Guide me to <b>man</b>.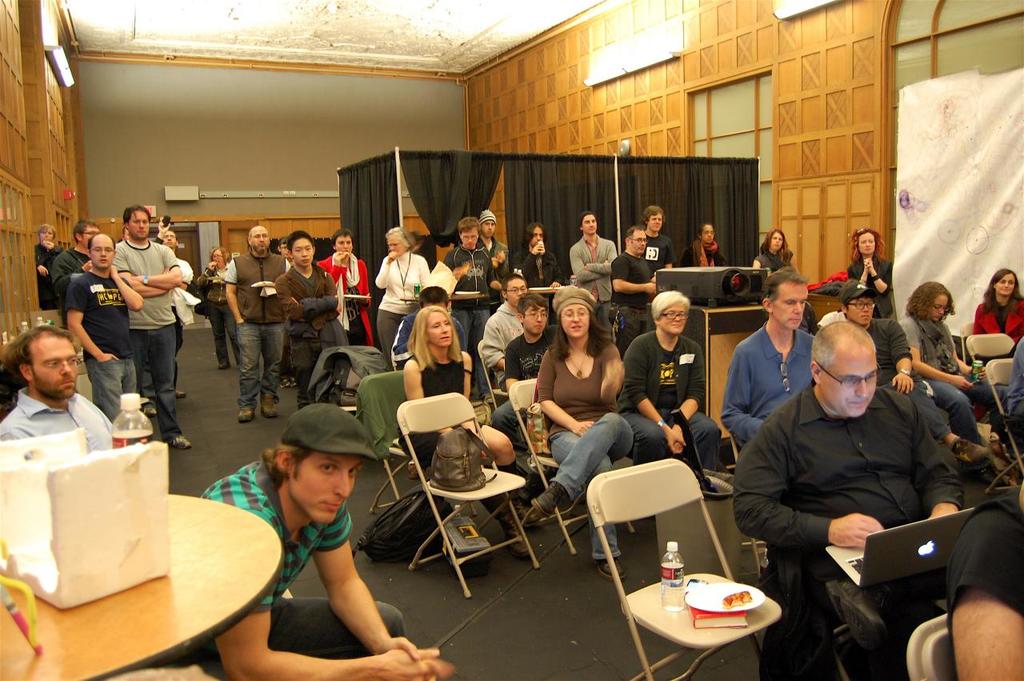
Guidance: left=0, top=318, right=135, bottom=467.
